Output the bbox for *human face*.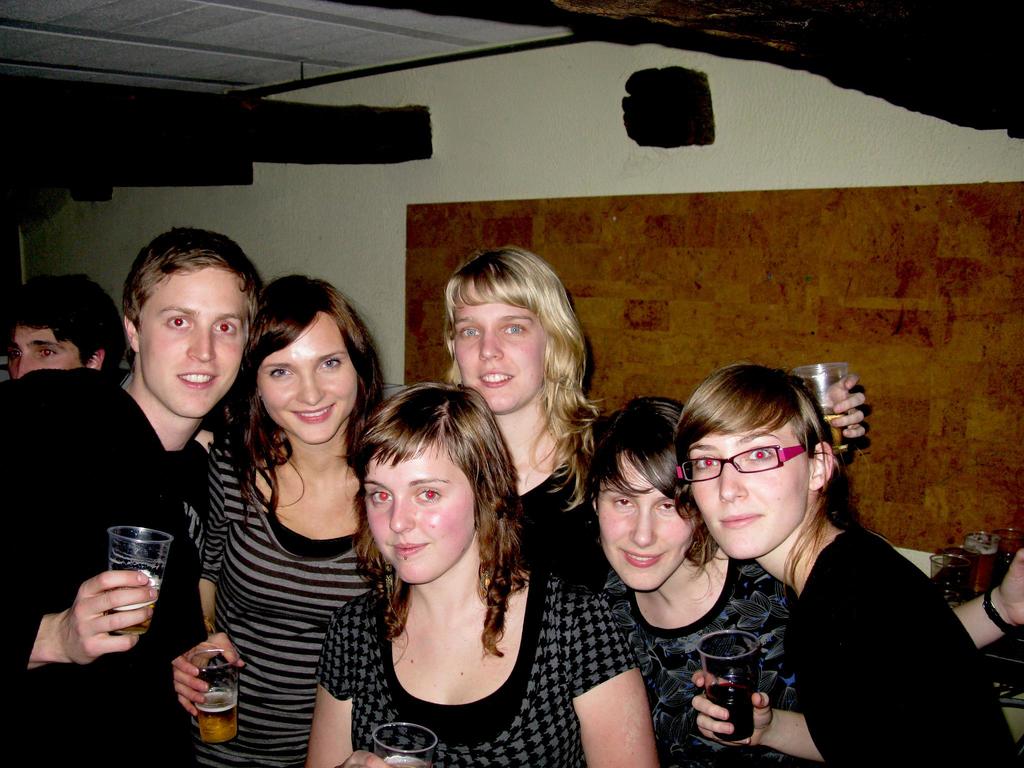
<box>598,451,695,589</box>.
